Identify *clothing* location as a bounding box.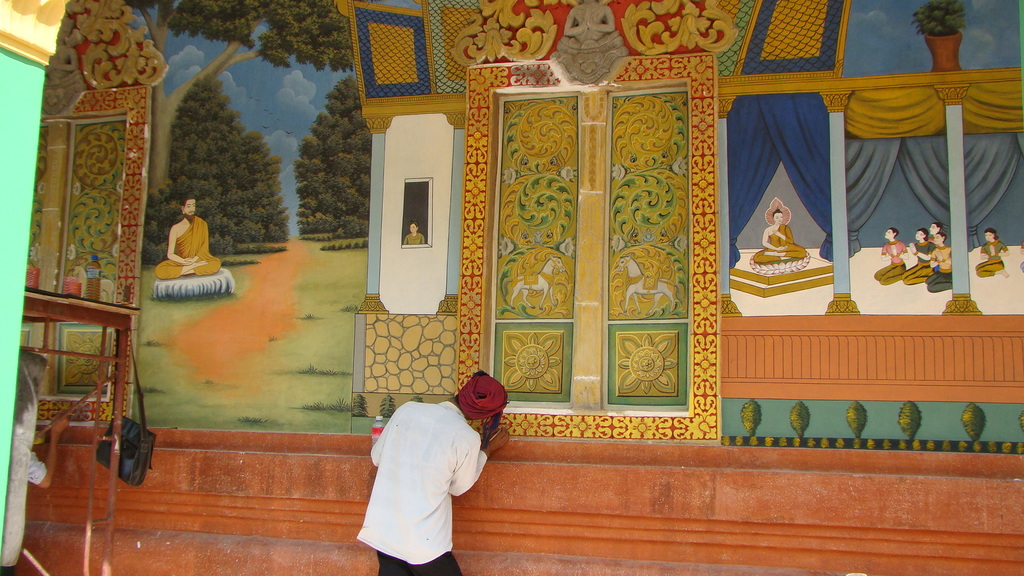
bbox=[346, 388, 488, 559].
